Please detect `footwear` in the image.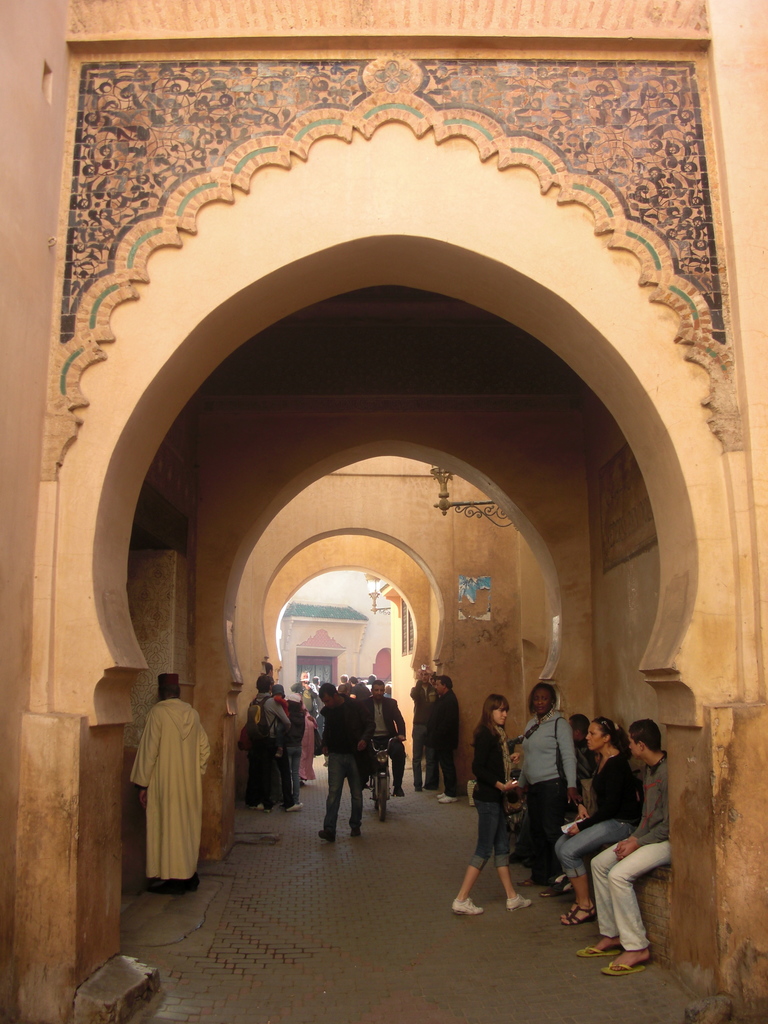
(540,886,568,900).
